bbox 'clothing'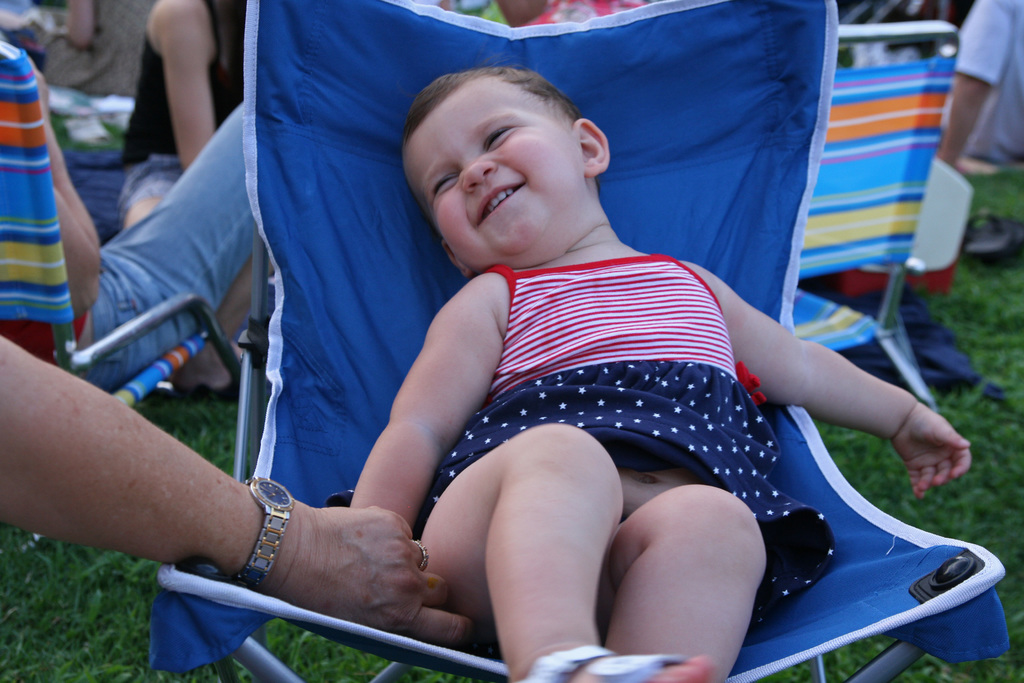
left=113, top=30, right=230, bottom=222
